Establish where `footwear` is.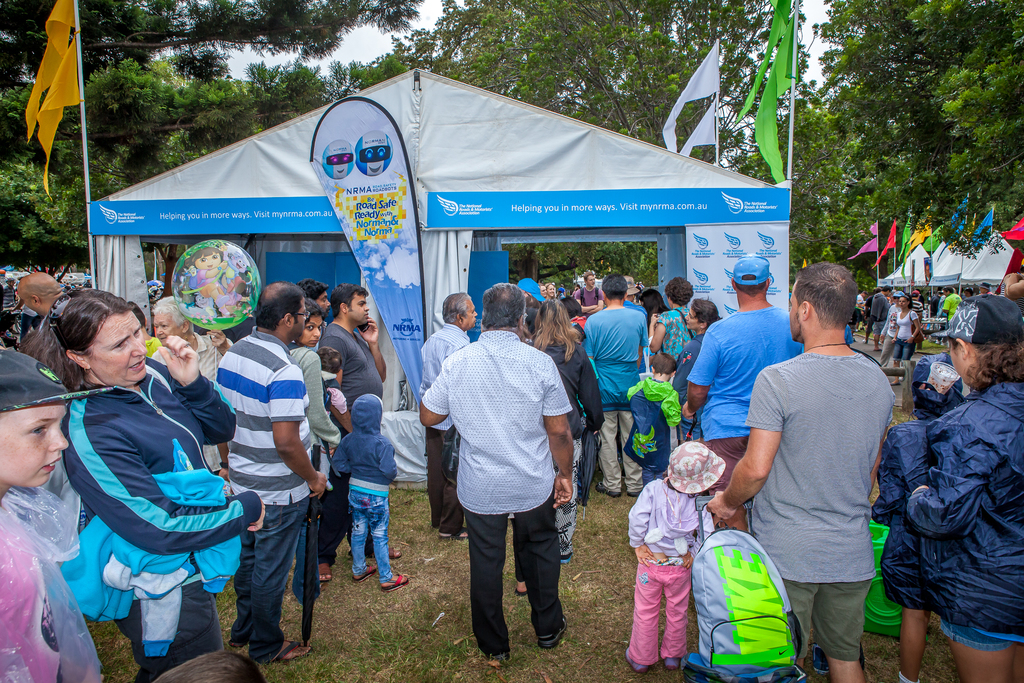
Established at region(227, 636, 247, 651).
